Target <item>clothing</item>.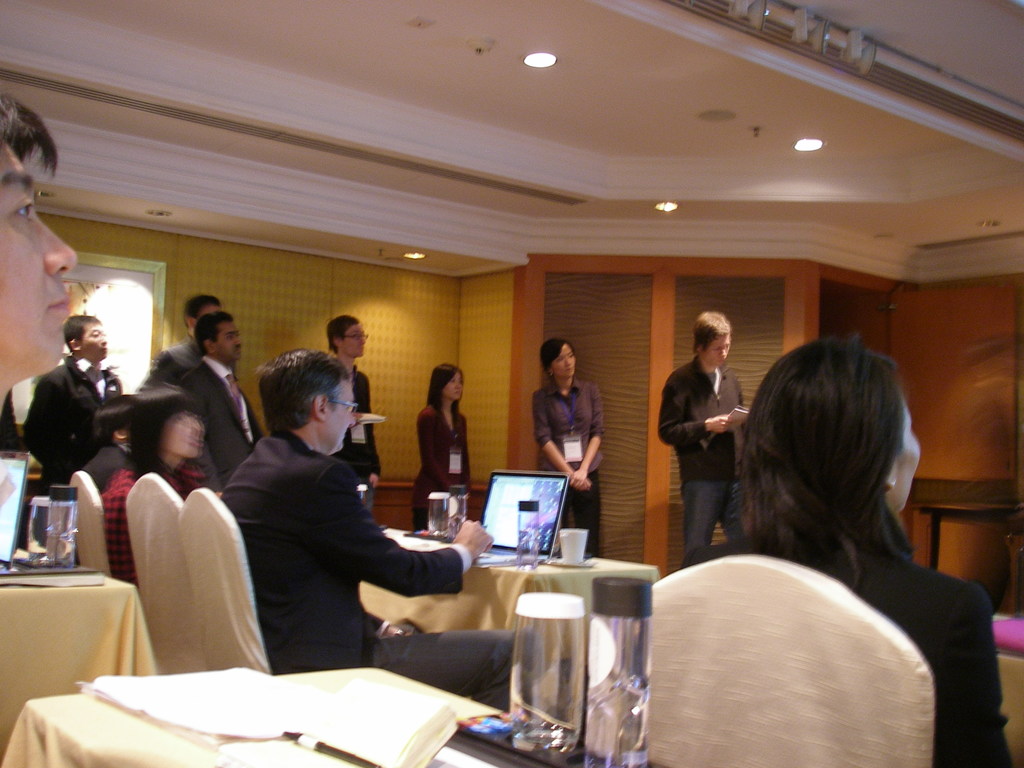
Target region: [218,433,536,725].
